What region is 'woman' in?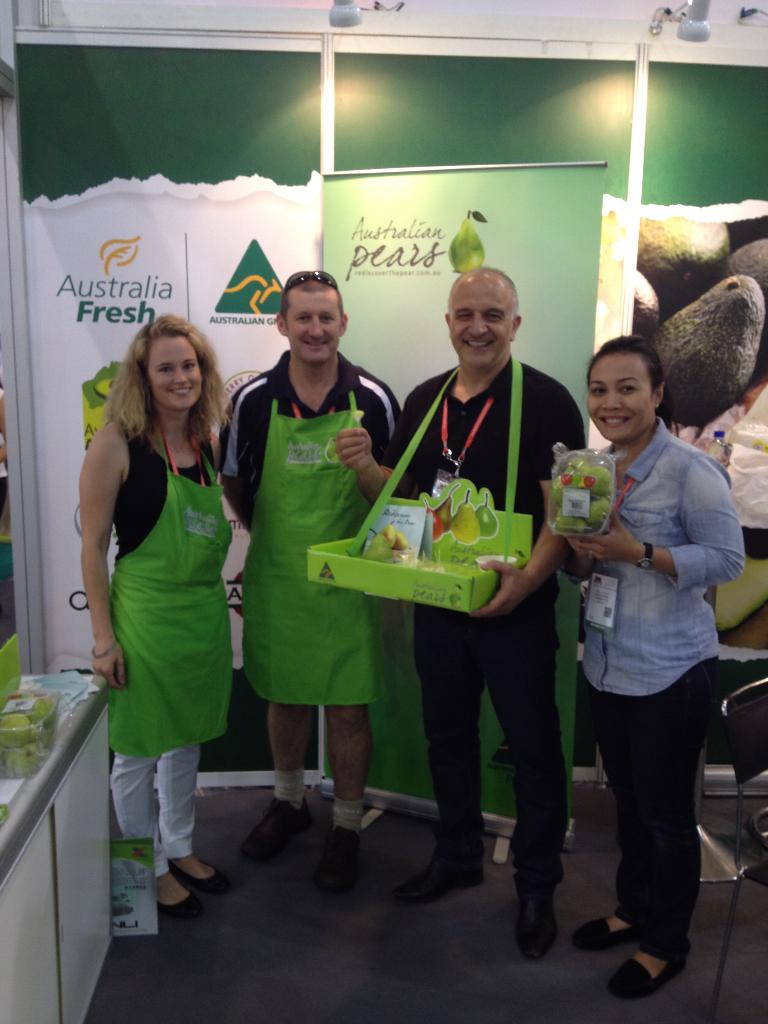
bbox=(564, 337, 746, 996).
